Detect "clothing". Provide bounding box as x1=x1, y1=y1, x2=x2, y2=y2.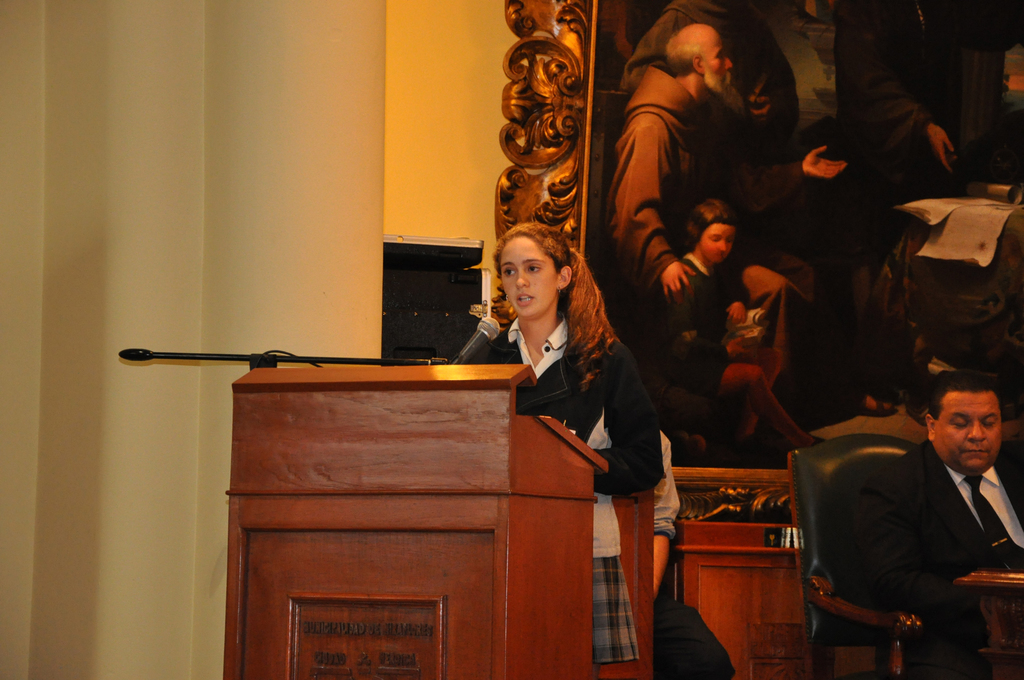
x1=486, y1=308, x2=648, y2=652.
